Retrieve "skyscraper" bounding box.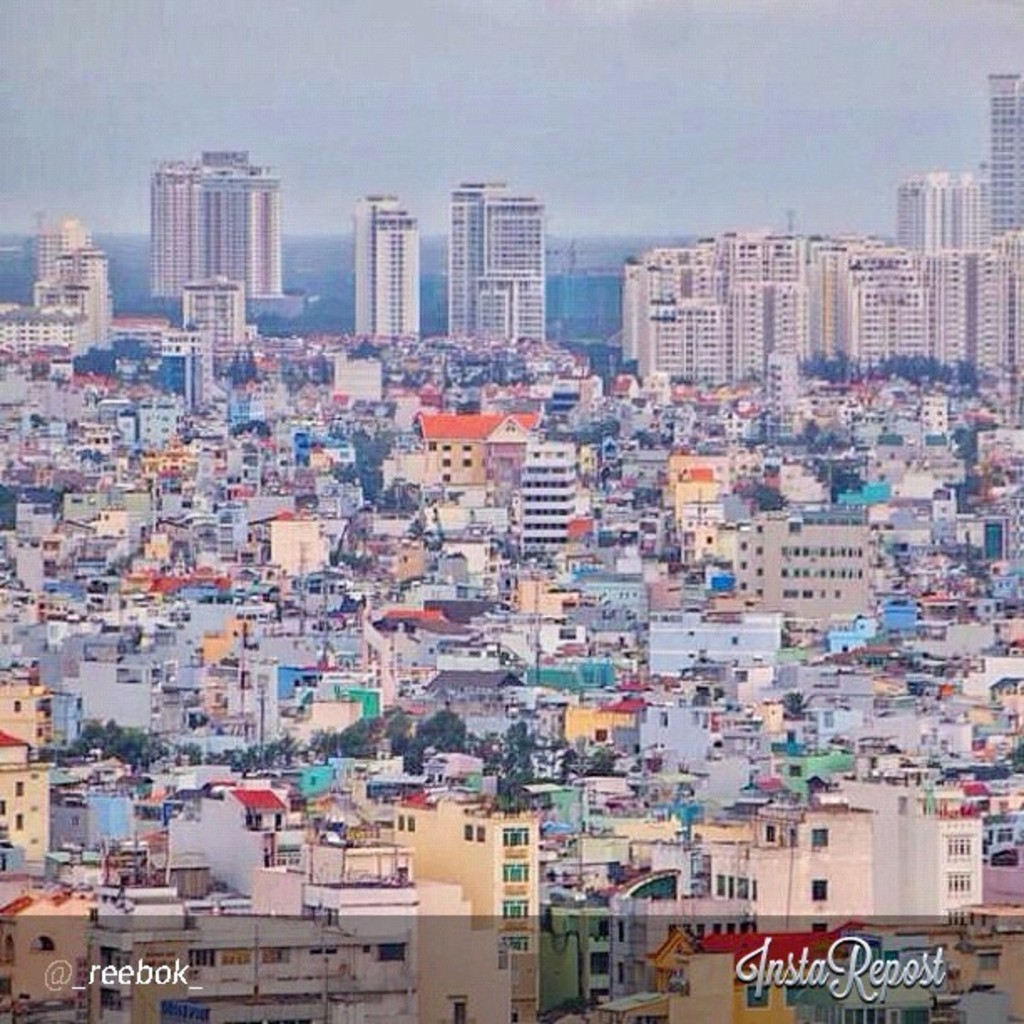
Bounding box: {"x1": 351, "y1": 191, "x2": 418, "y2": 331}.
